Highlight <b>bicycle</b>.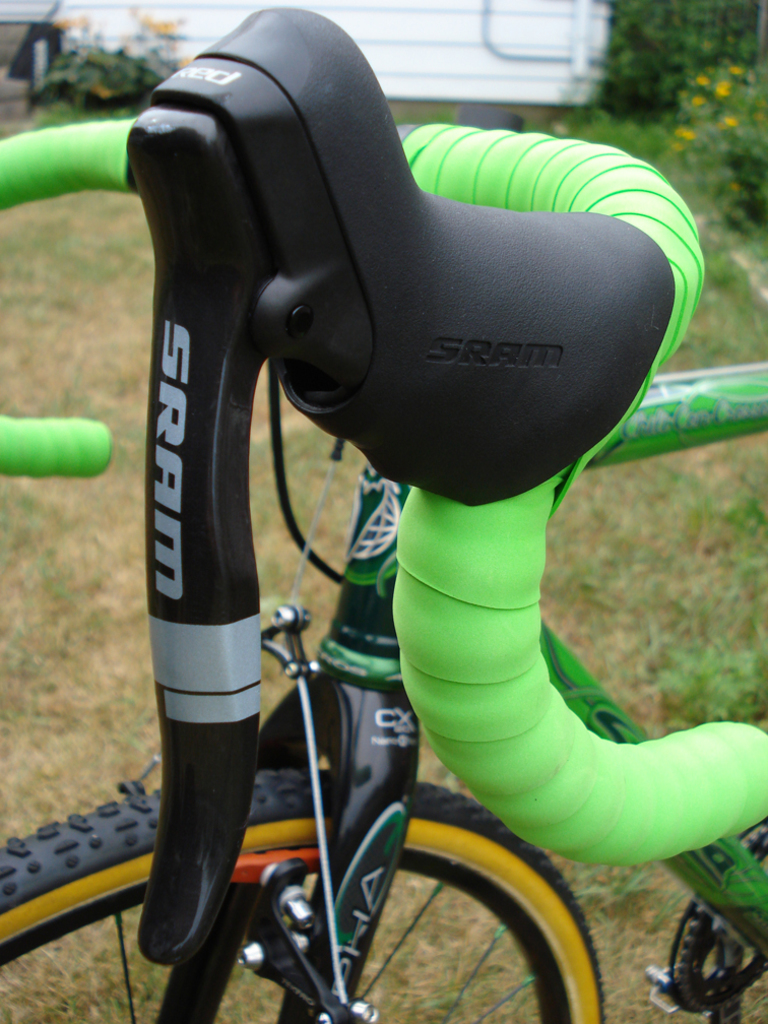
Highlighted region: select_region(0, 4, 767, 1023).
